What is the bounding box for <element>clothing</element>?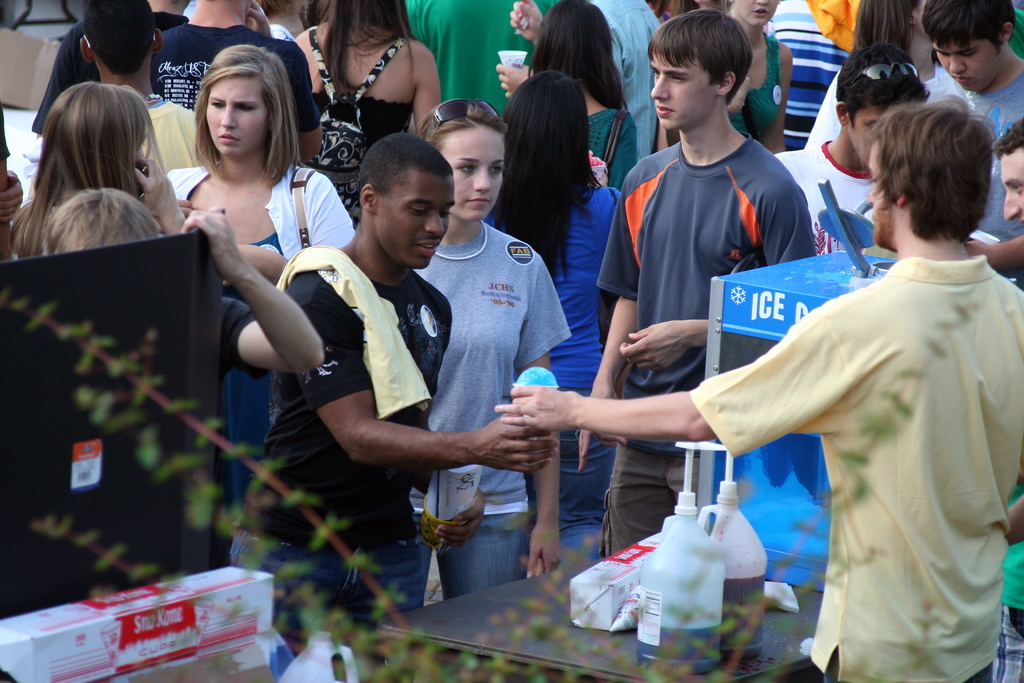
locate(591, 139, 820, 566).
